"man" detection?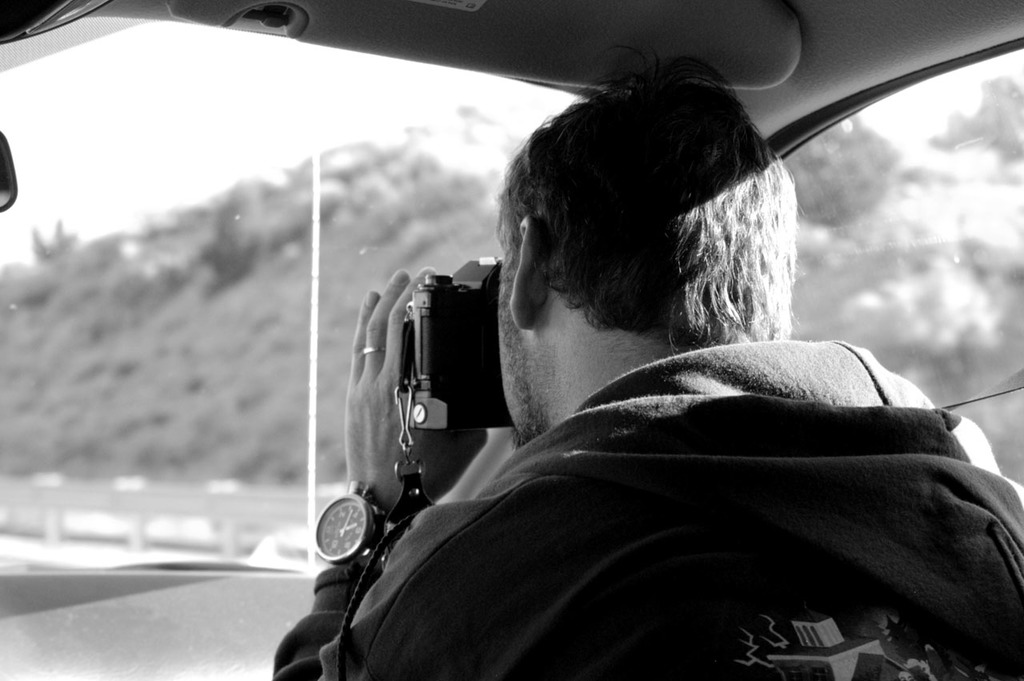
(262, 97, 988, 641)
